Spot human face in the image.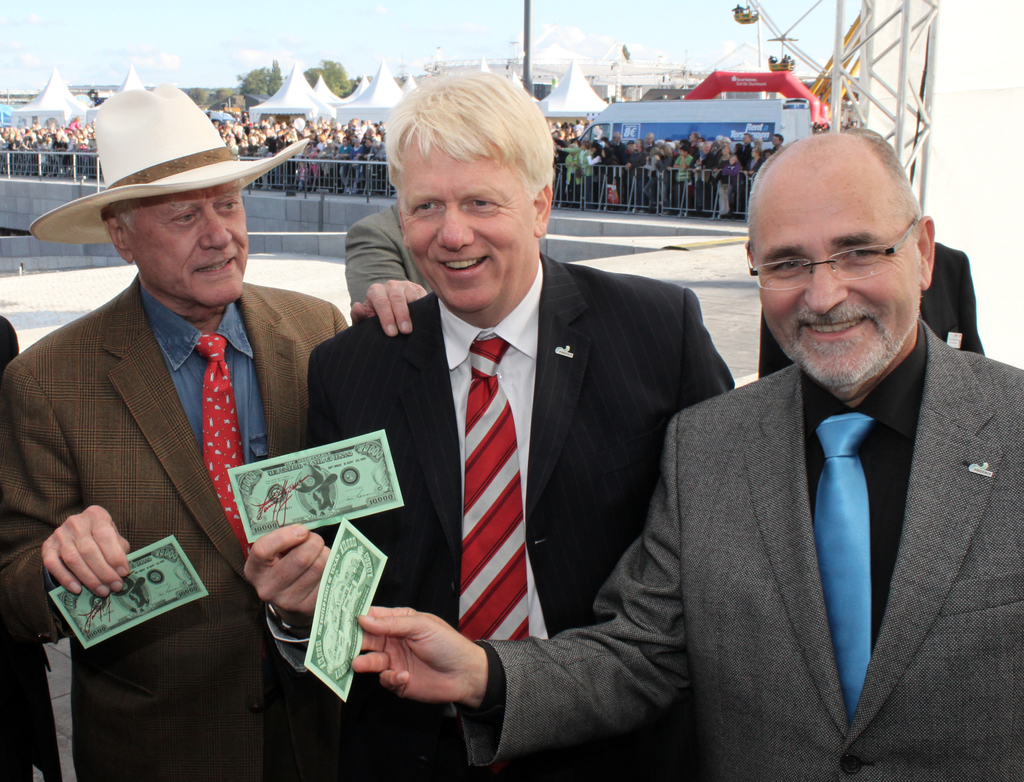
human face found at x1=742 y1=168 x2=917 y2=395.
